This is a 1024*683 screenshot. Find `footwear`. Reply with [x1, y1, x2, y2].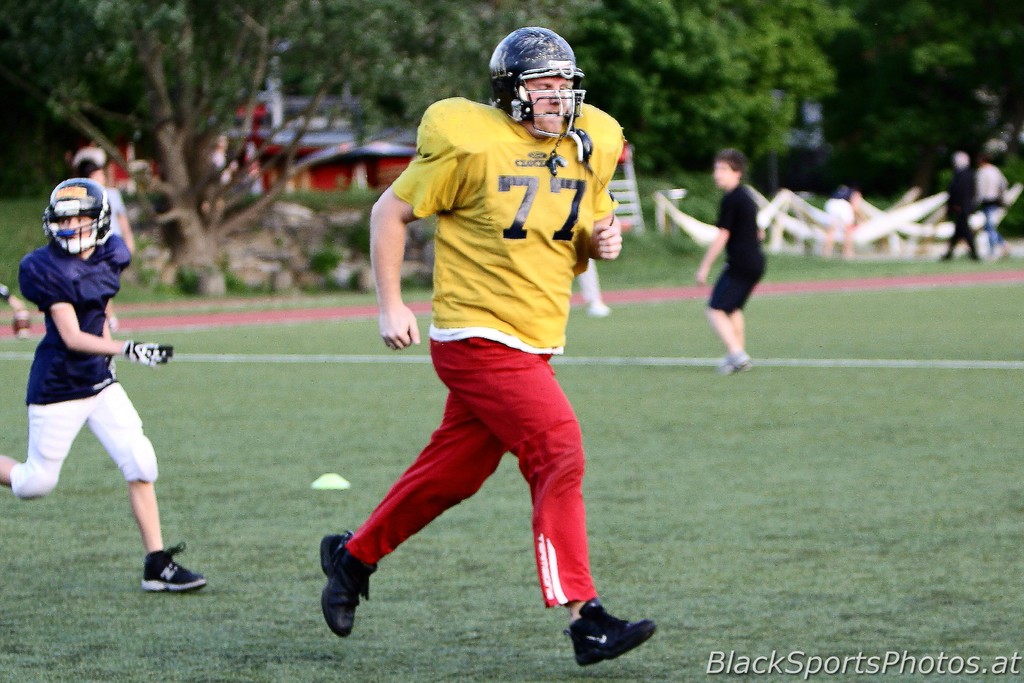
[1005, 240, 1012, 255].
